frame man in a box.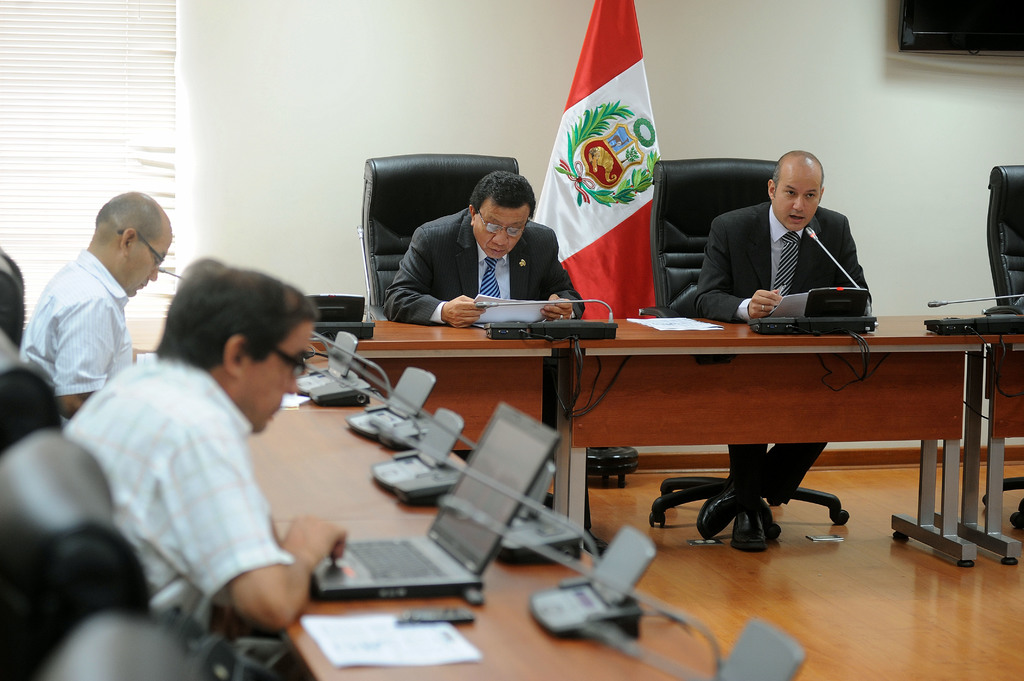
Rect(52, 259, 349, 658).
